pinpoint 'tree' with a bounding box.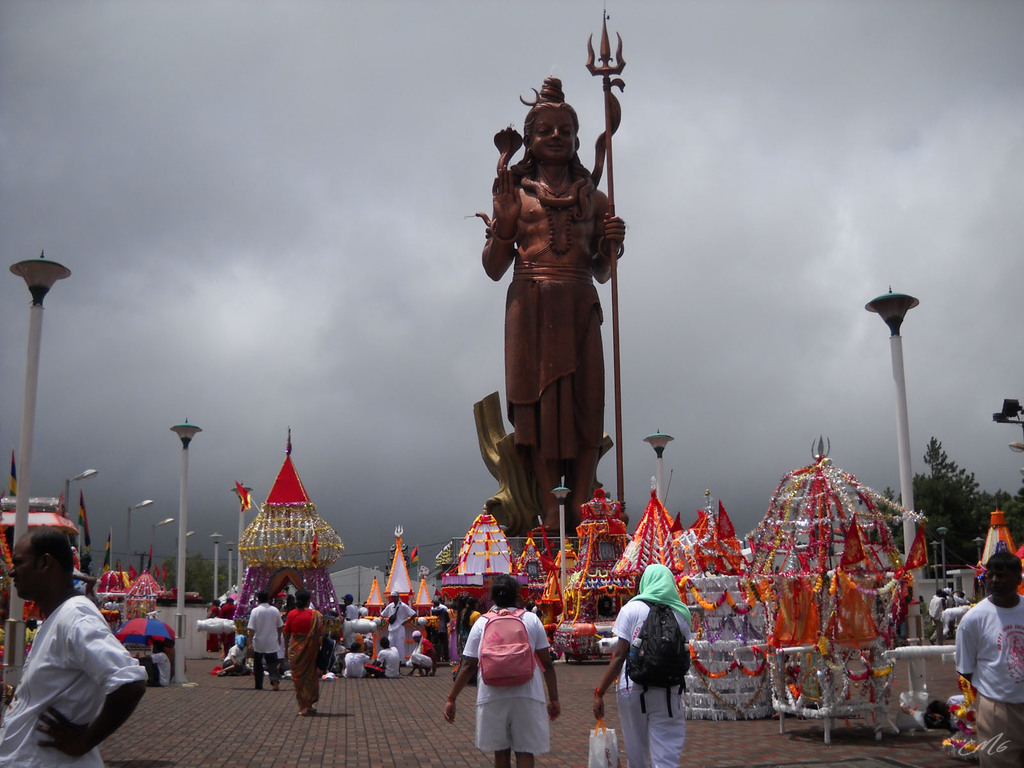
[896,435,992,580].
